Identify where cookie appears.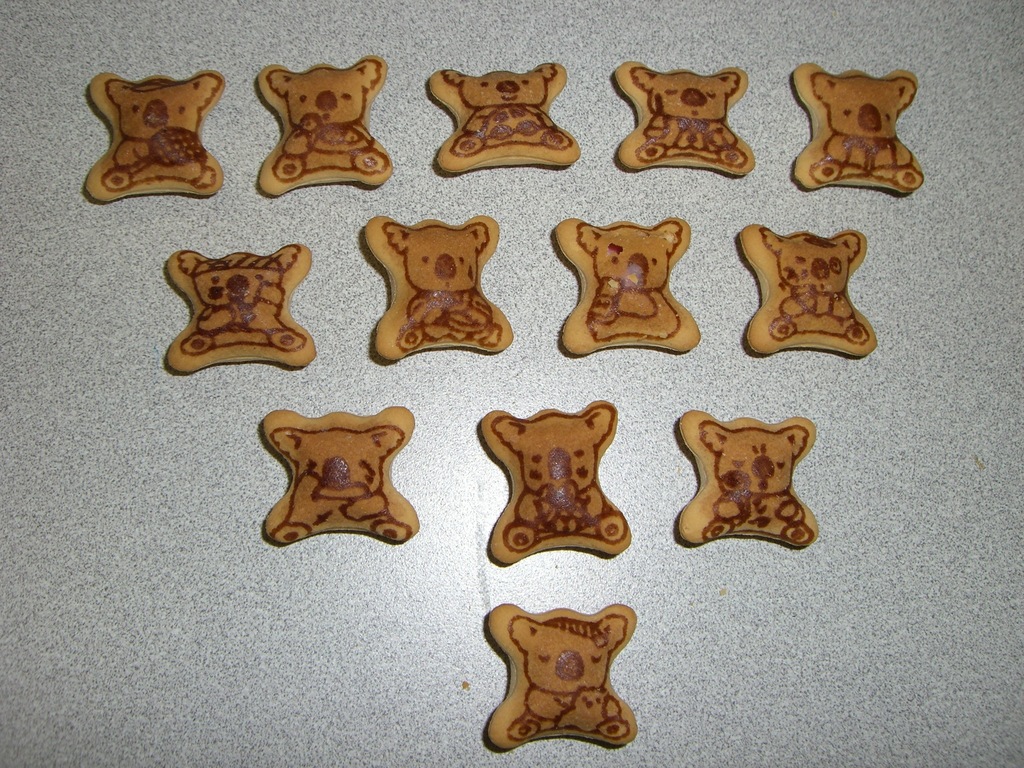
Appears at locate(260, 403, 420, 547).
